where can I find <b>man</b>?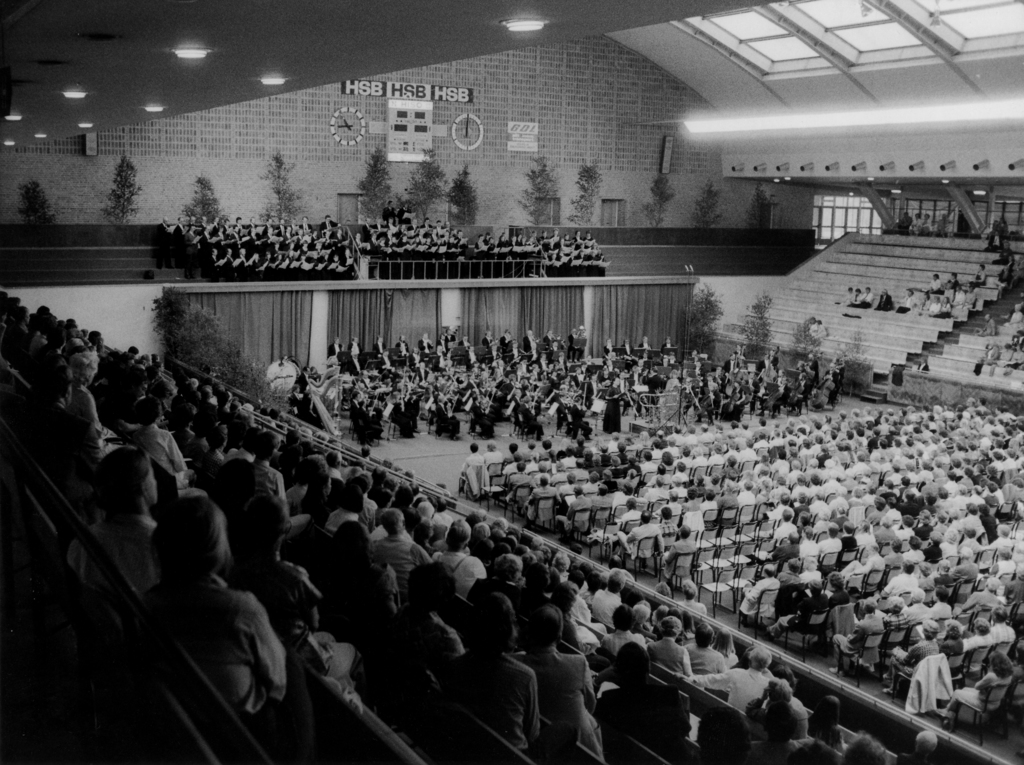
You can find it at (x1=678, y1=646, x2=783, y2=718).
